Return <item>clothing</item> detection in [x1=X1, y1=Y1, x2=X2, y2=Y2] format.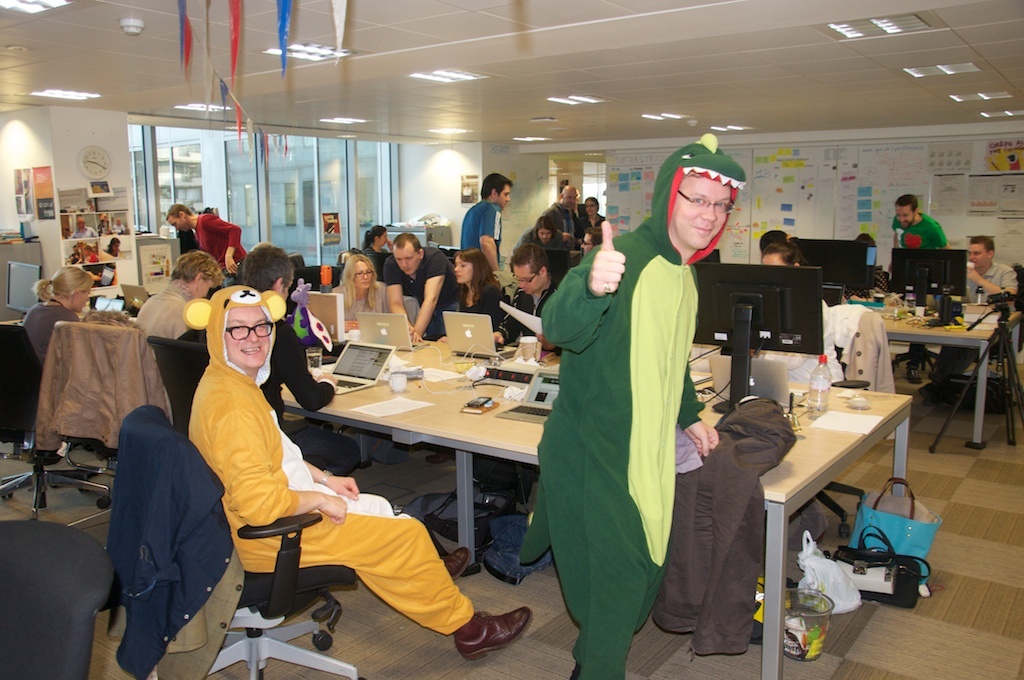
[x1=29, y1=316, x2=170, y2=454].
